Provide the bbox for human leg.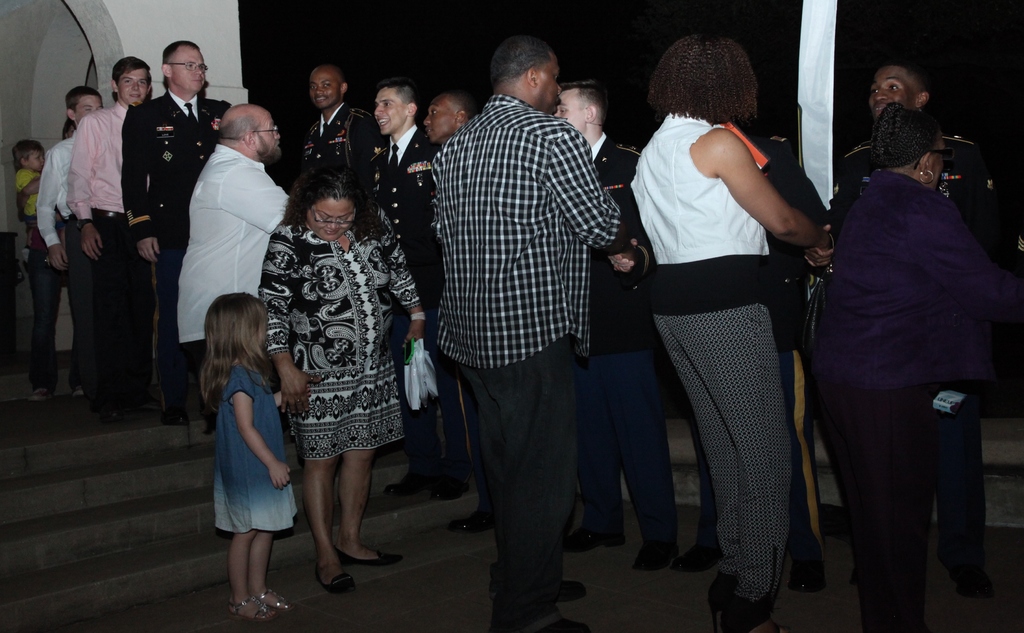
bbox(299, 449, 362, 589).
